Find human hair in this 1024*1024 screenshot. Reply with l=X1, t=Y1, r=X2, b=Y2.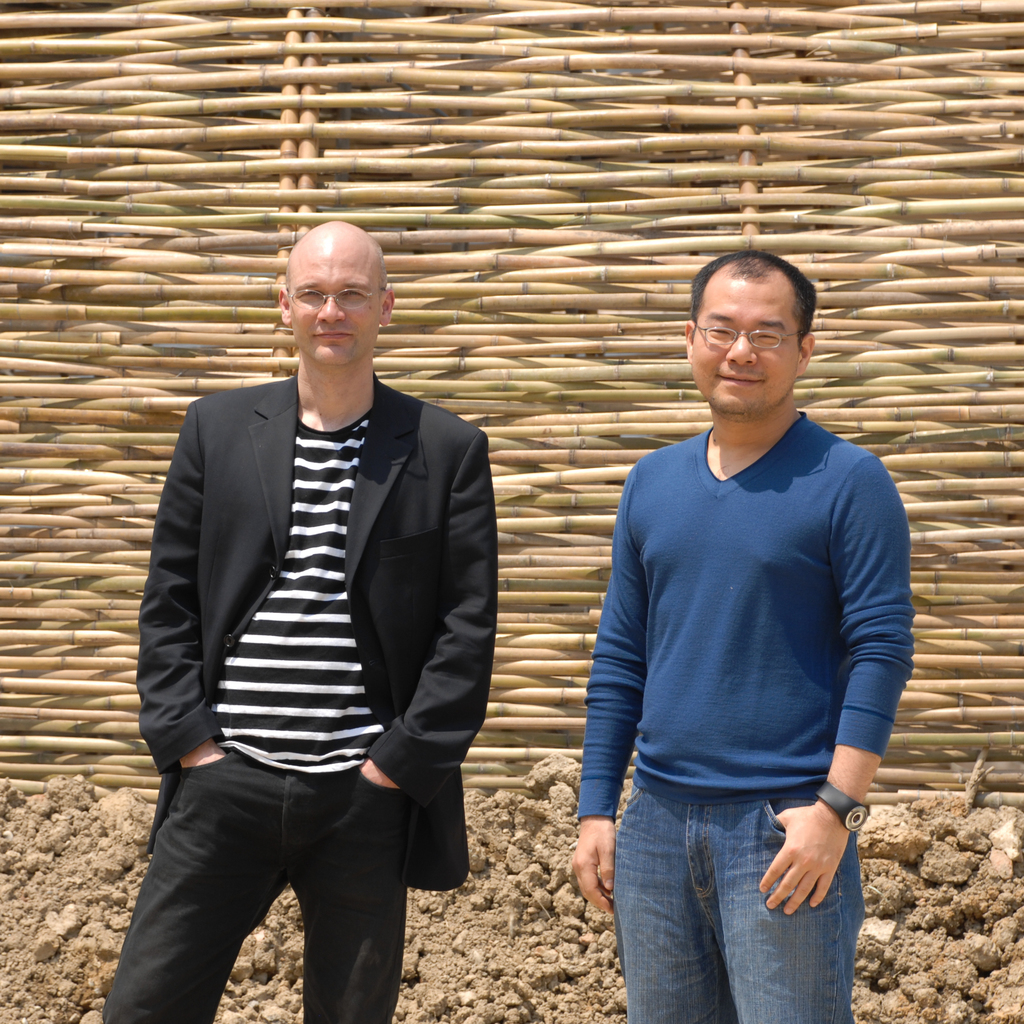
l=286, t=238, r=387, b=308.
